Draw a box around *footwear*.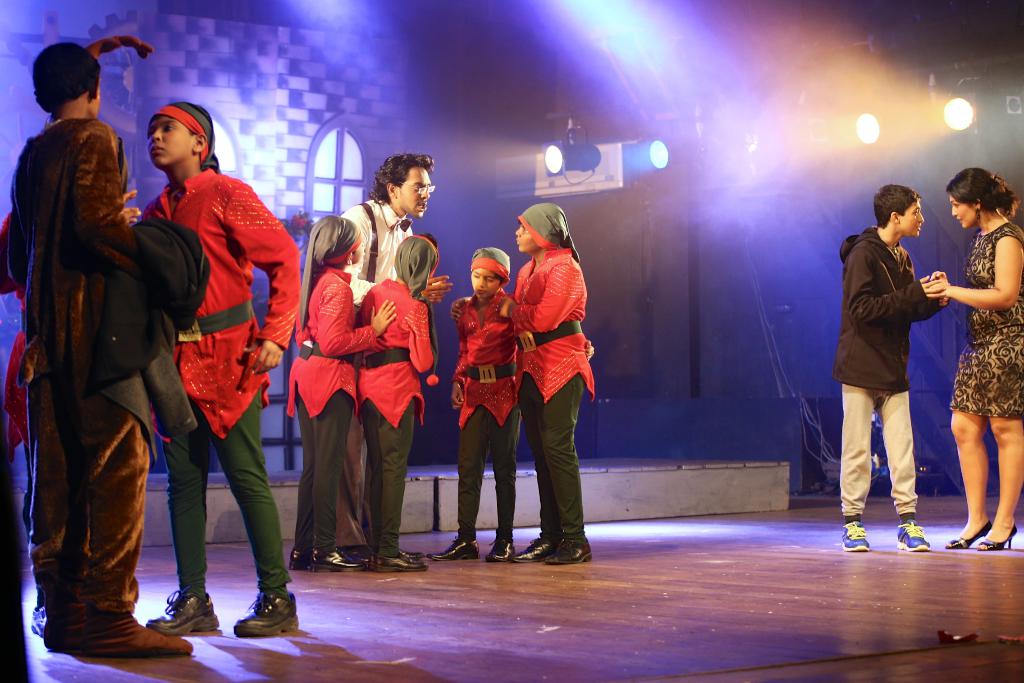
{"left": 483, "top": 534, "right": 517, "bottom": 562}.
